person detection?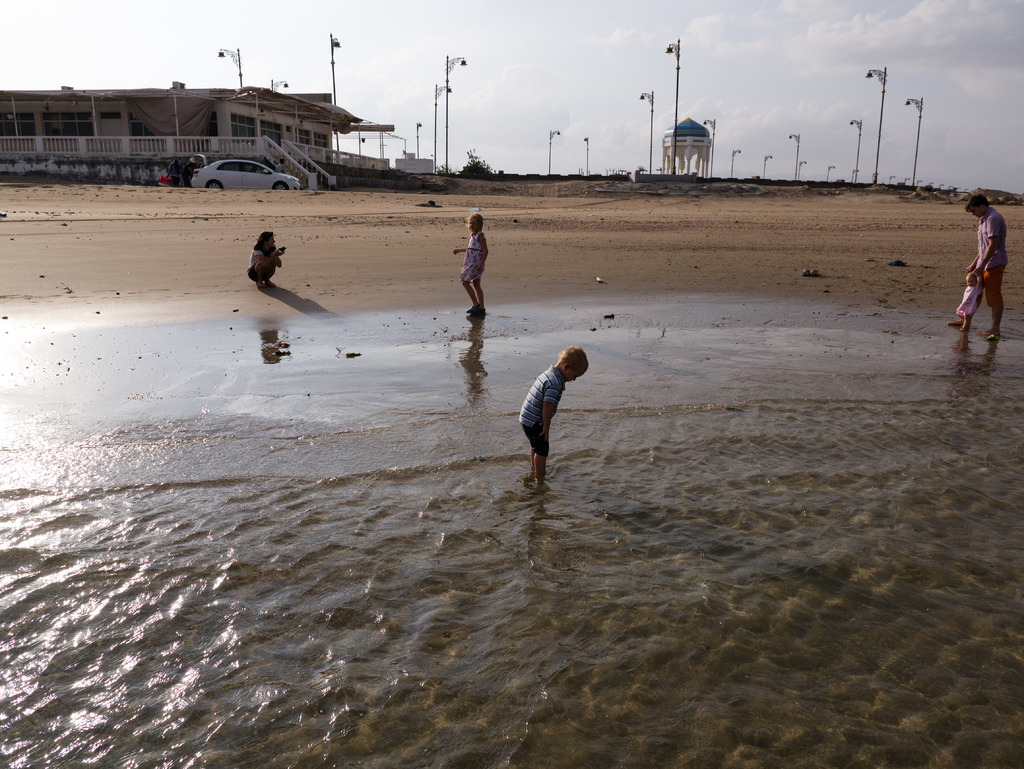
(947, 193, 1006, 336)
